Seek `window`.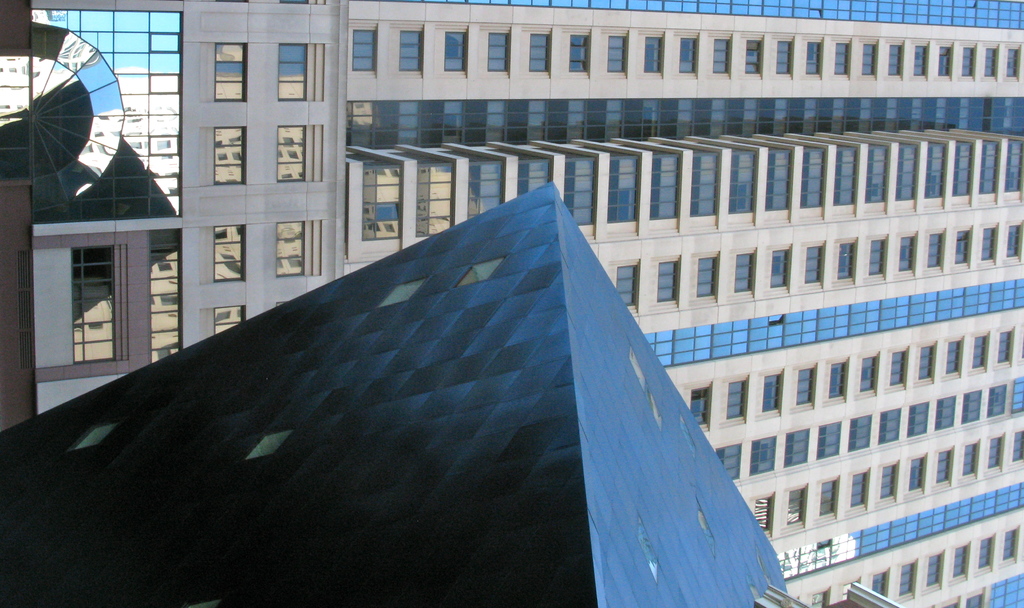
box(488, 31, 512, 70).
